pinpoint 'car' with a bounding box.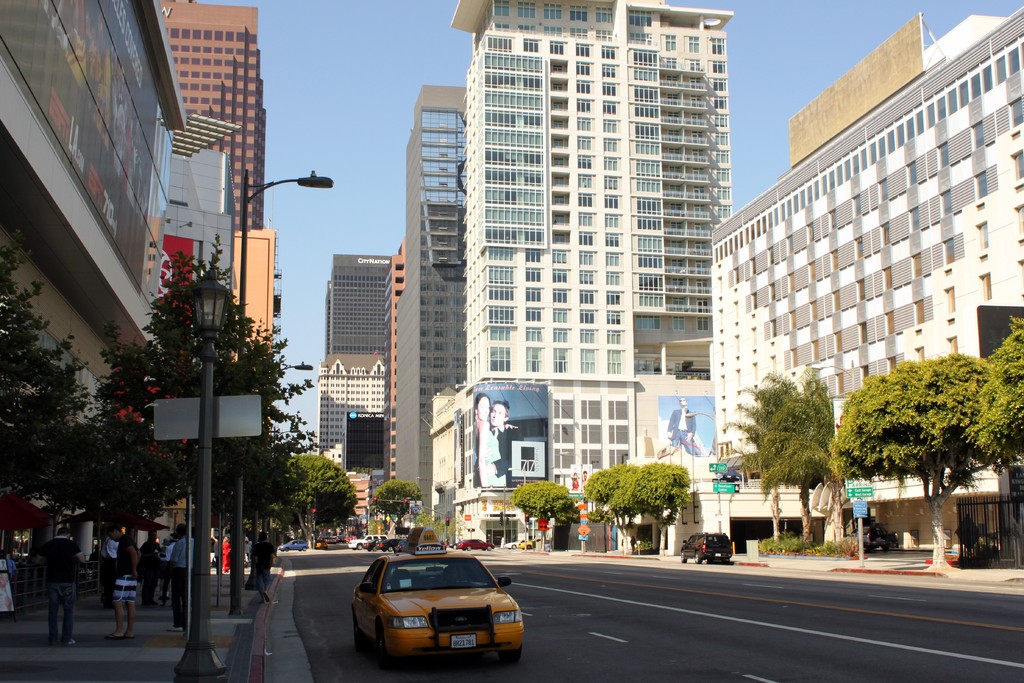
box=[279, 542, 304, 550].
